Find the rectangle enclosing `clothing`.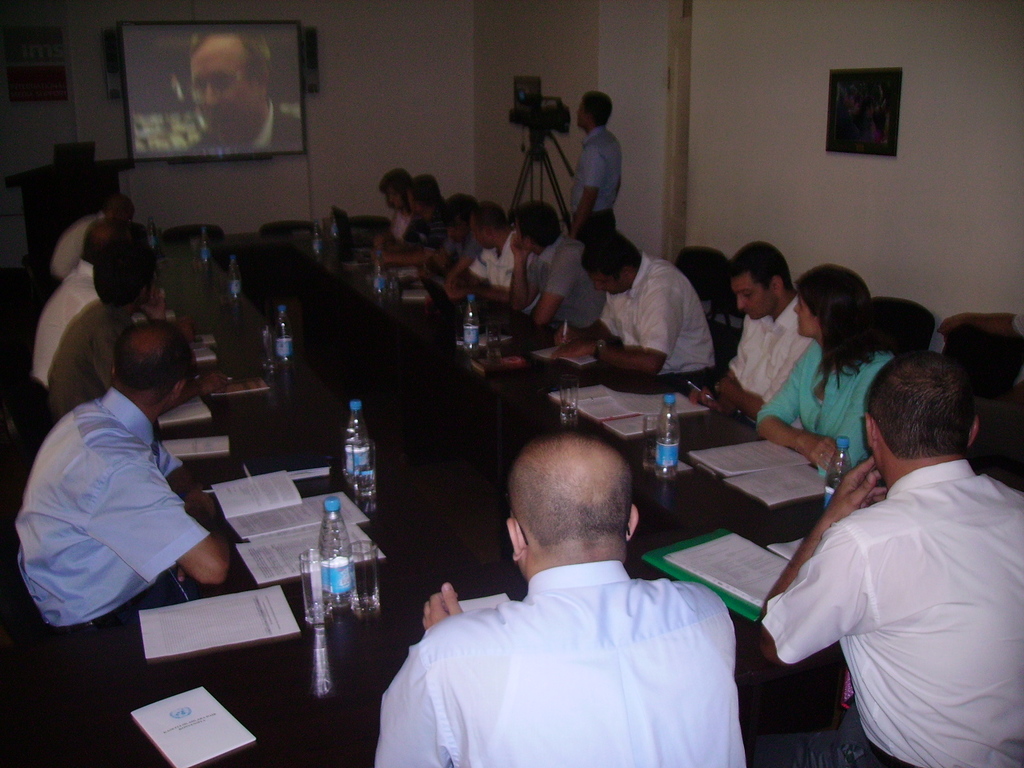
<region>43, 295, 123, 425</region>.
